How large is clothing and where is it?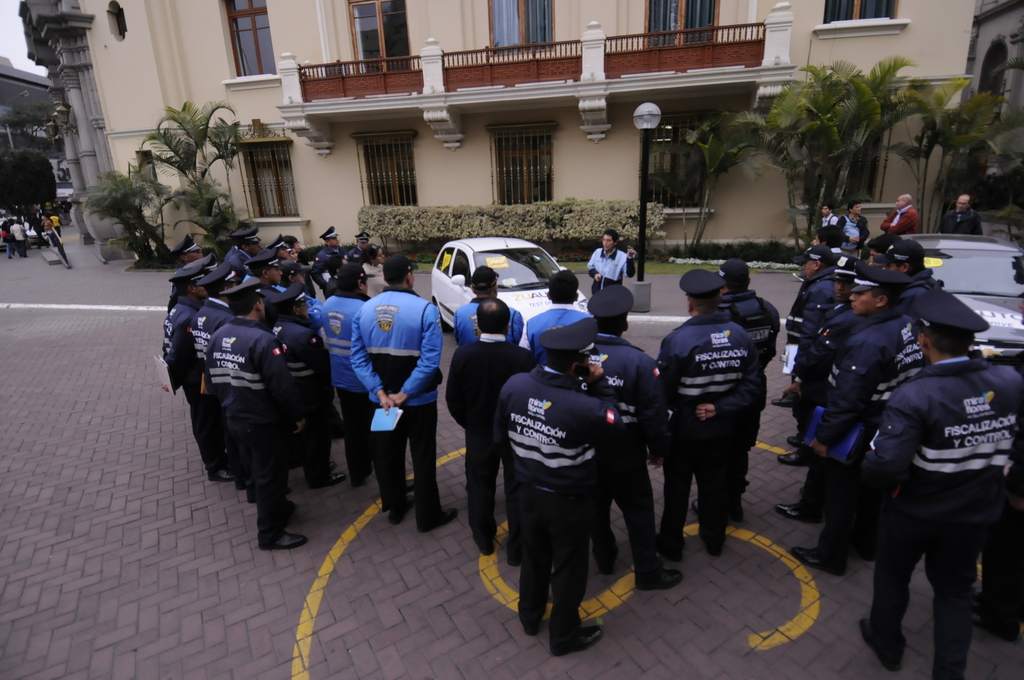
Bounding box: BBox(591, 325, 660, 583).
